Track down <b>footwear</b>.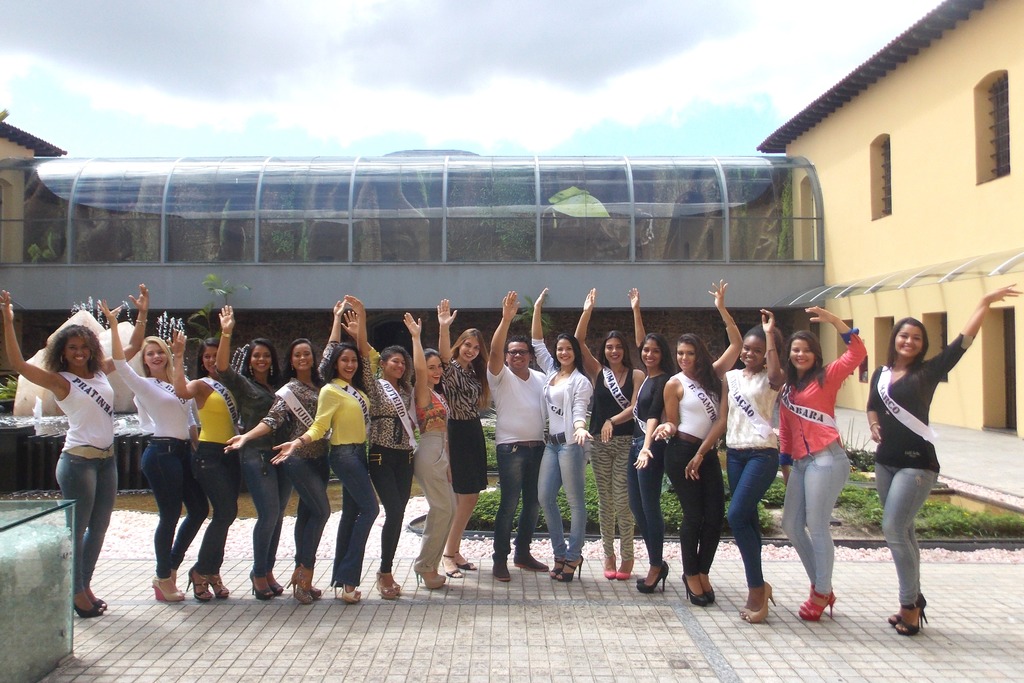
Tracked to region(895, 595, 927, 637).
